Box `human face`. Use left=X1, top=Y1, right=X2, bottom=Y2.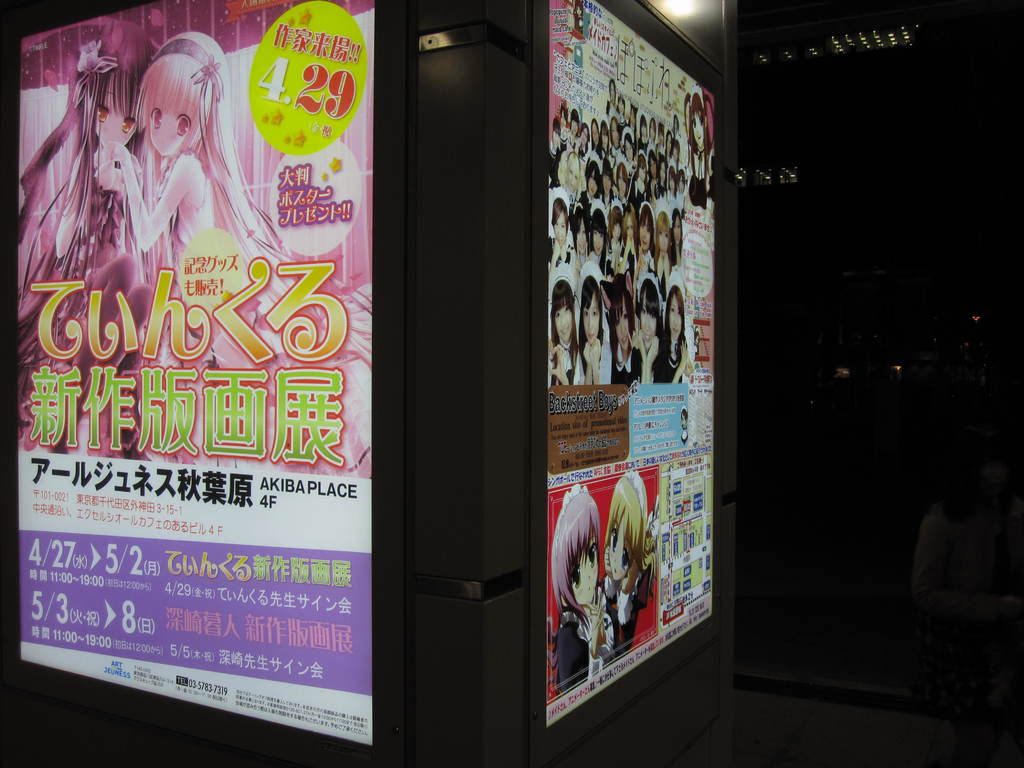
left=610, top=89, right=612, bottom=100.
